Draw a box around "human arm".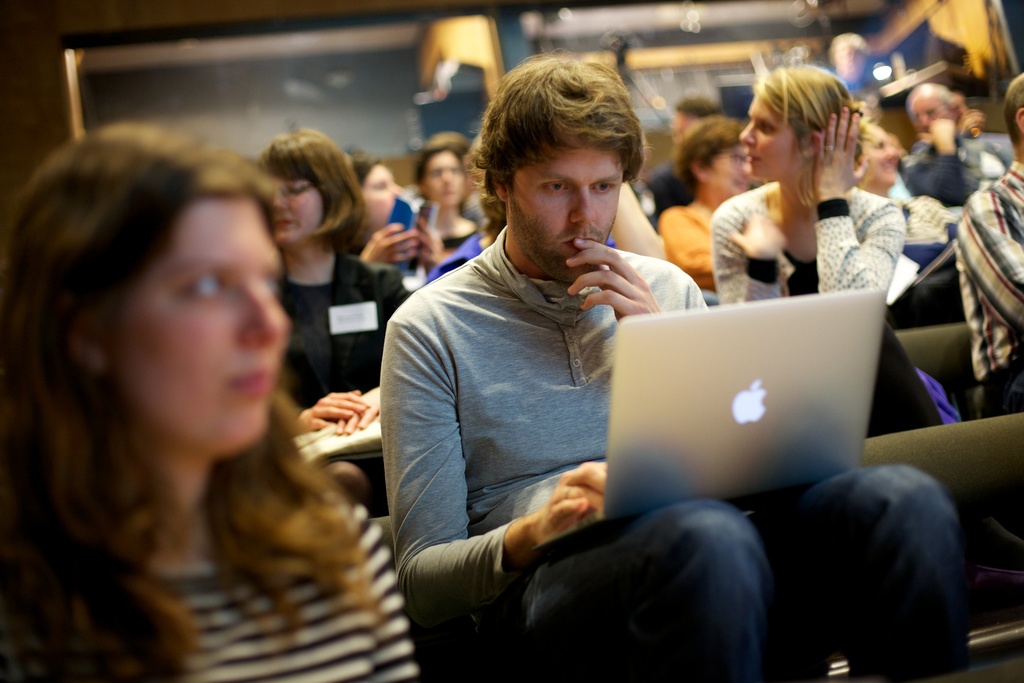
x1=705, y1=195, x2=789, y2=309.
